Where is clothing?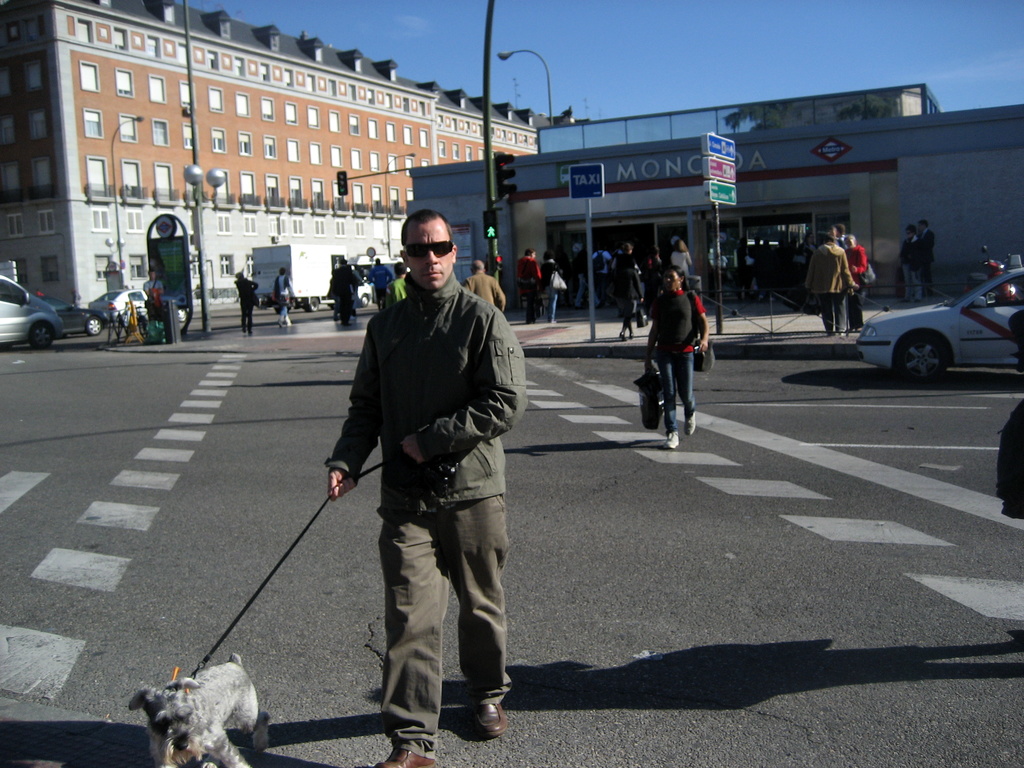
{"left": 613, "top": 255, "right": 642, "bottom": 275}.
